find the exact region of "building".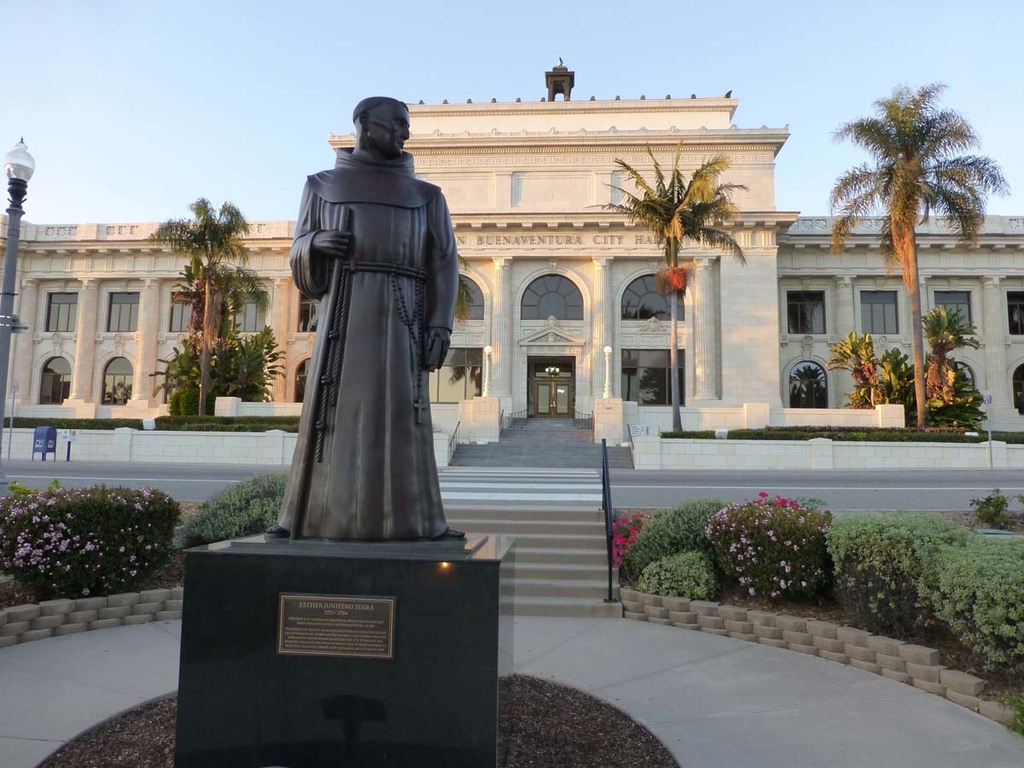
Exact region: bbox(0, 57, 1023, 465).
